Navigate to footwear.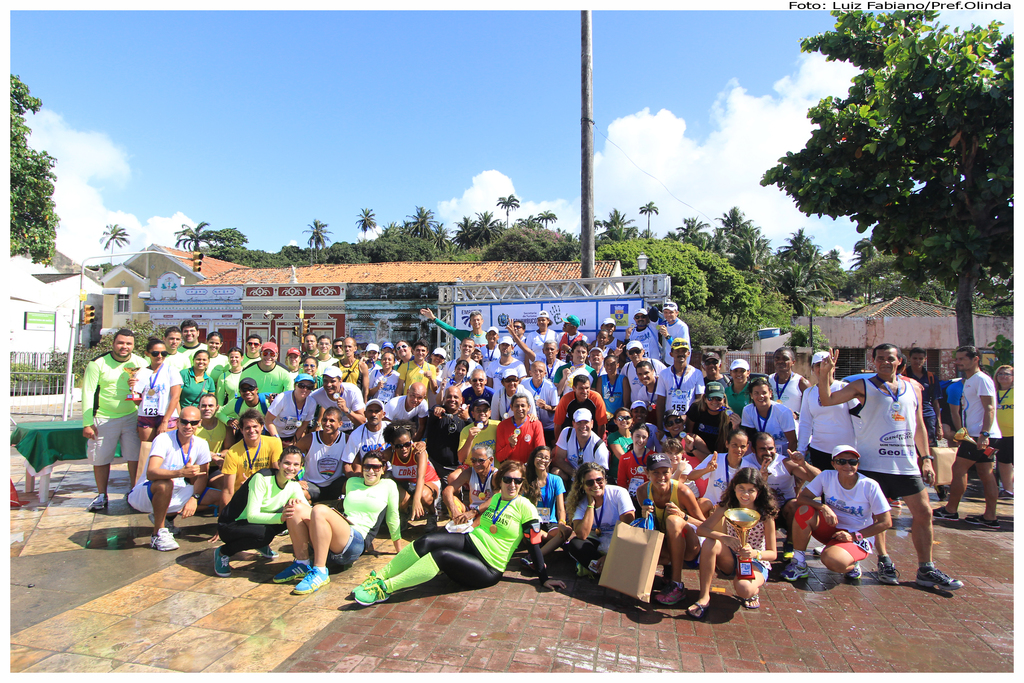
Navigation target: bbox(658, 583, 685, 604).
